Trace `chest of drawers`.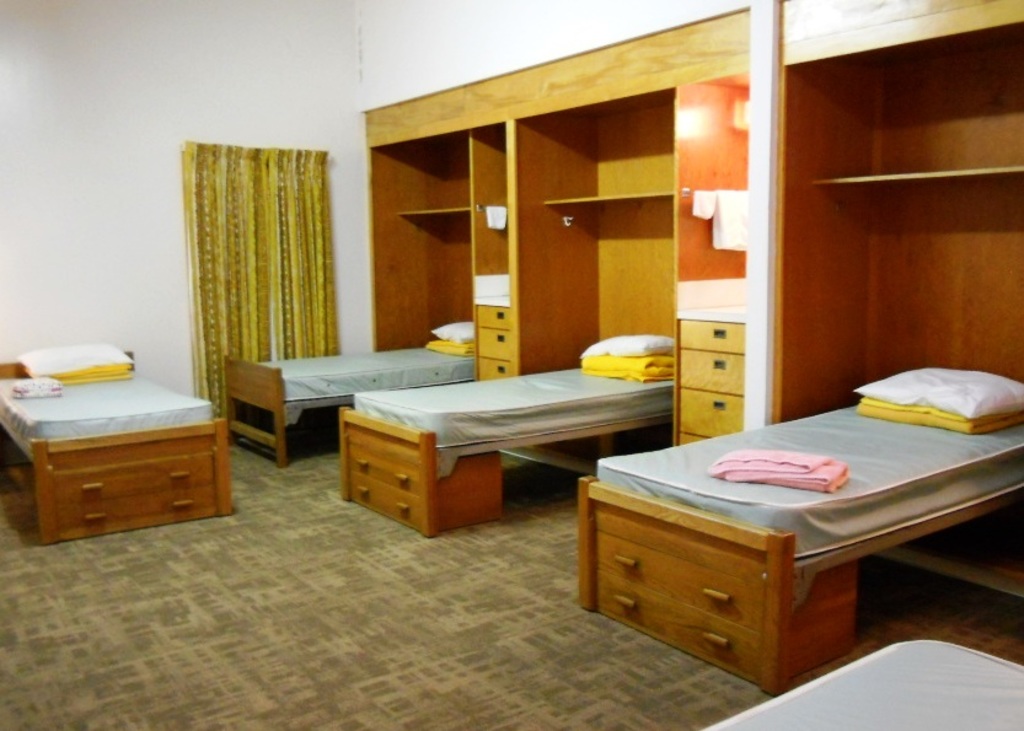
Traced to l=341, t=412, r=505, b=539.
